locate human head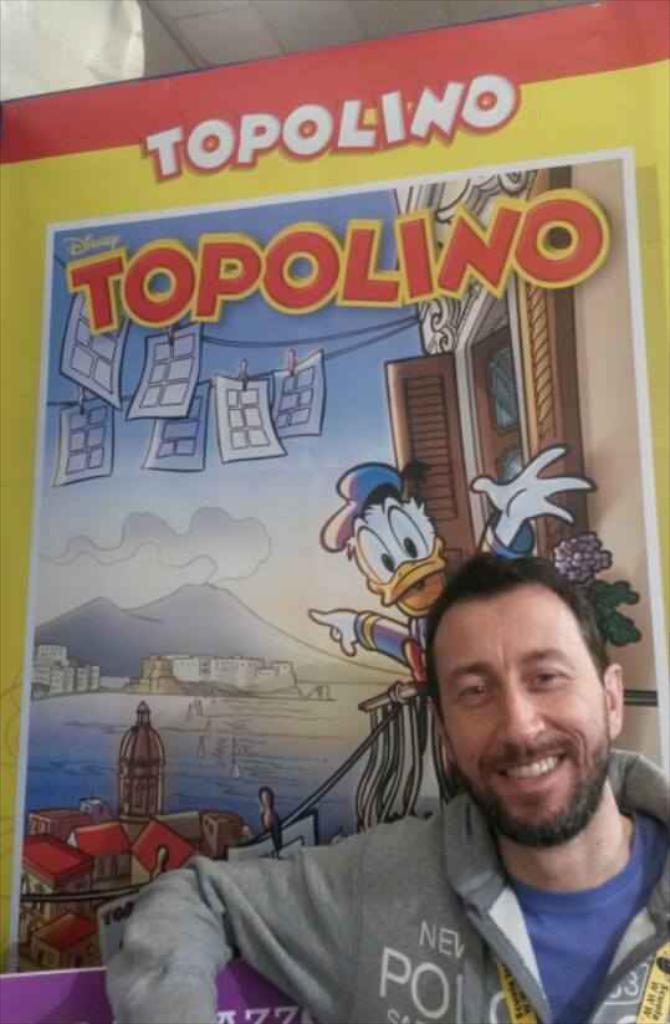
450:553:622:810
